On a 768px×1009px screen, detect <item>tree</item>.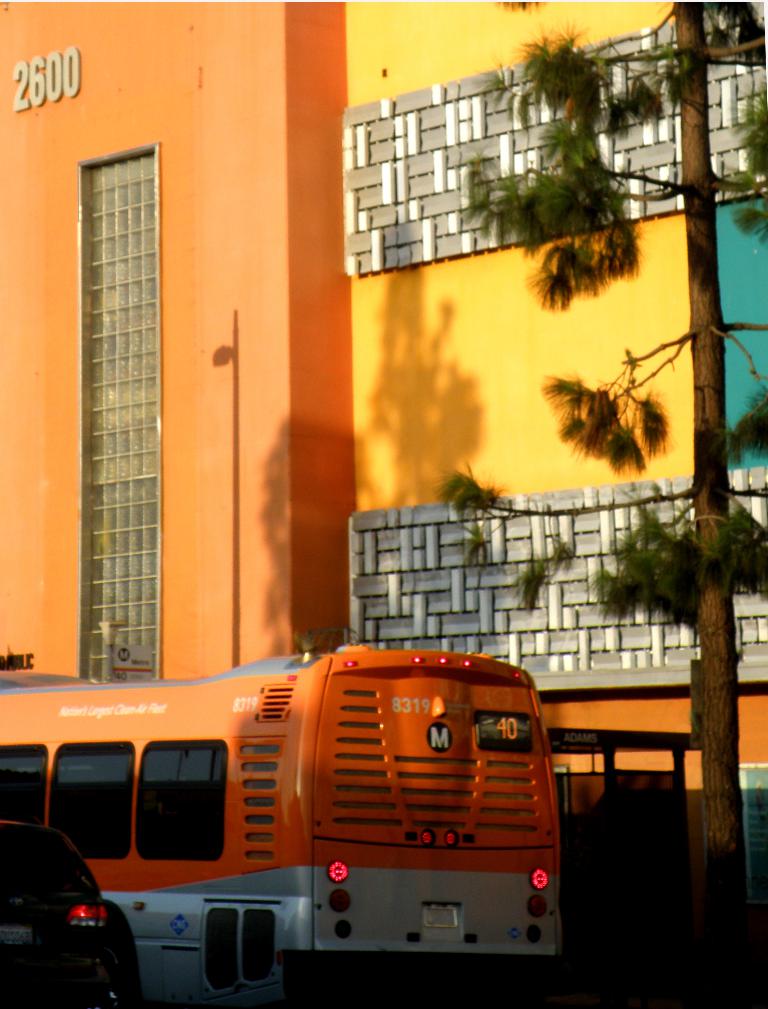
(x1=457, y1=0, x2=767, y2=952).
